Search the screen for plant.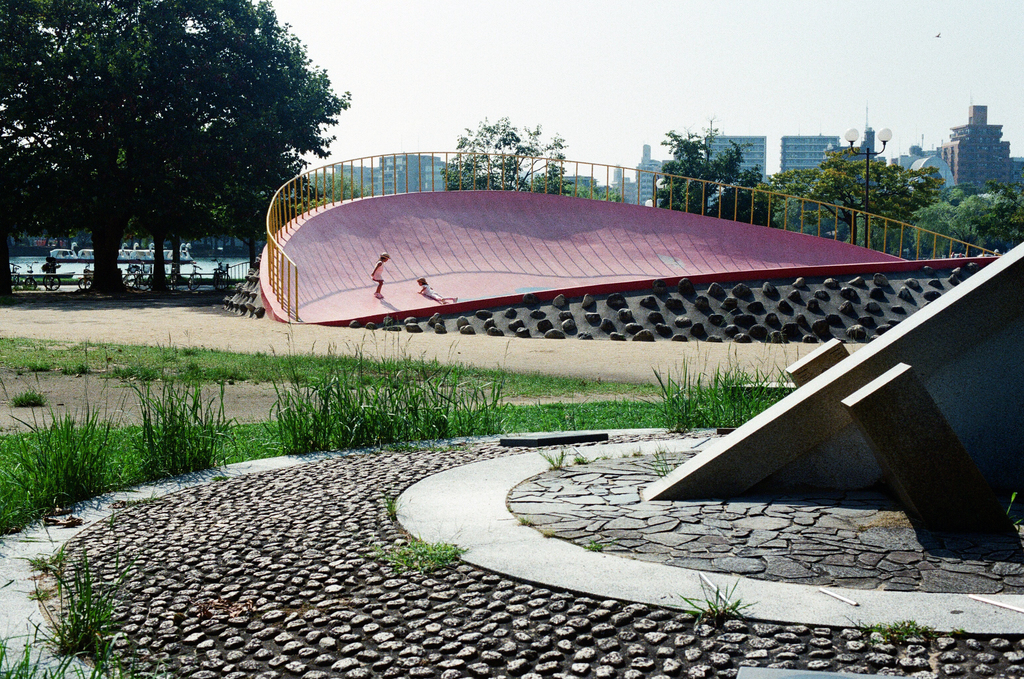
Found at (x1=33, y1=559, x2=118, y2=664).
